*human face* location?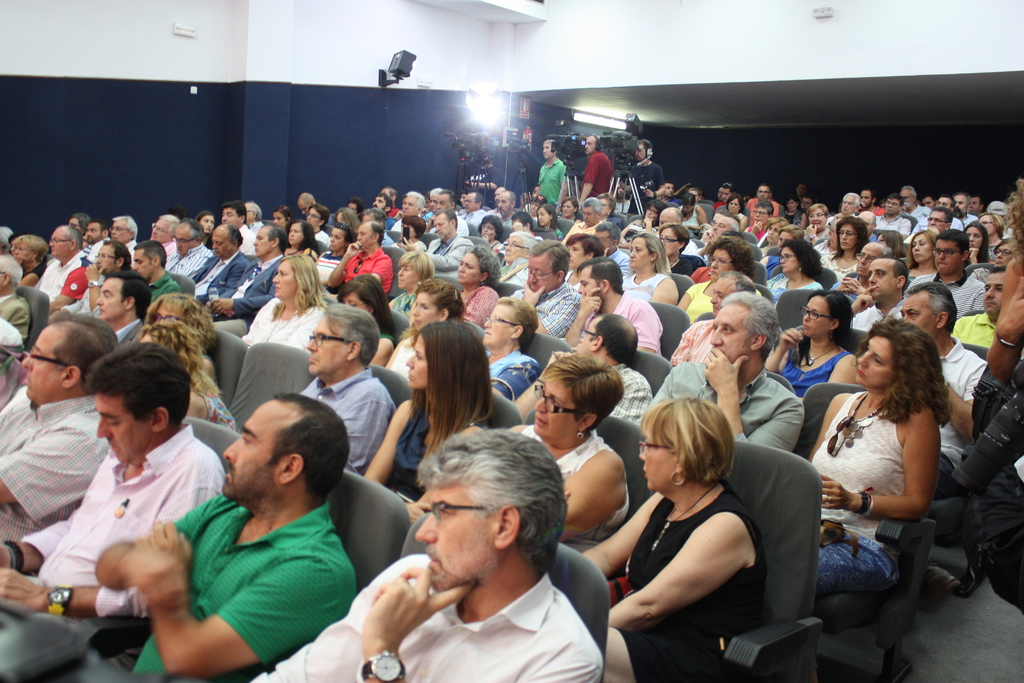
bbox=[883, 199, 903, 217]
